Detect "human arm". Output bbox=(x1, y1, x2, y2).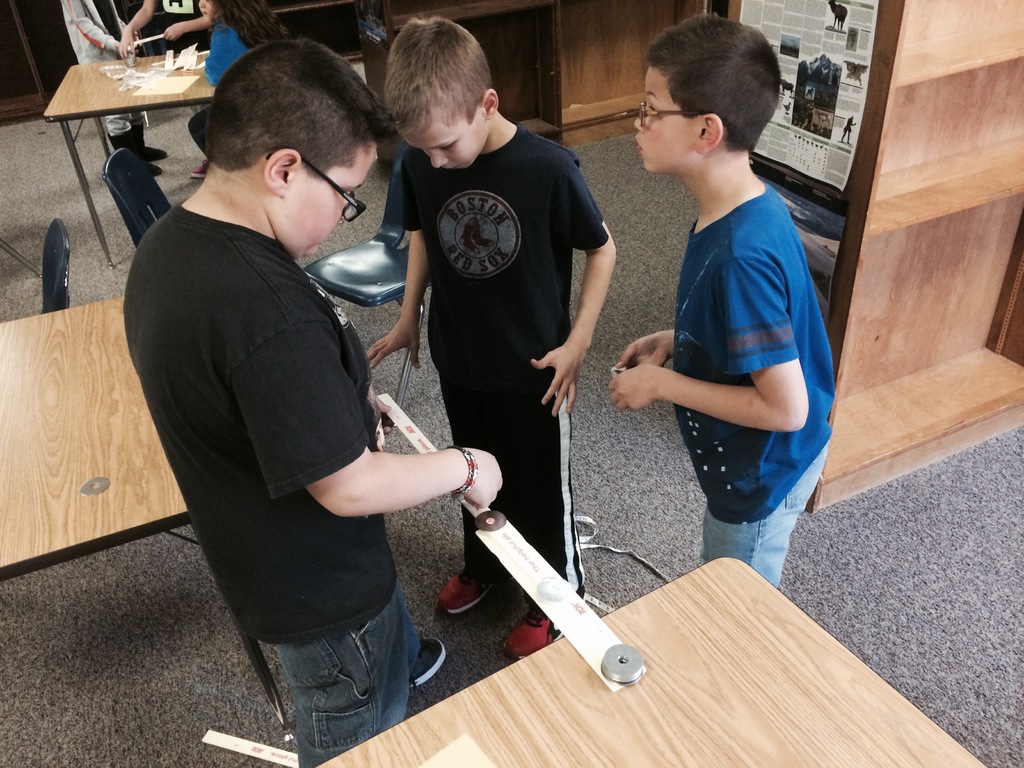
bbox=(361, 157, 439, 369).
